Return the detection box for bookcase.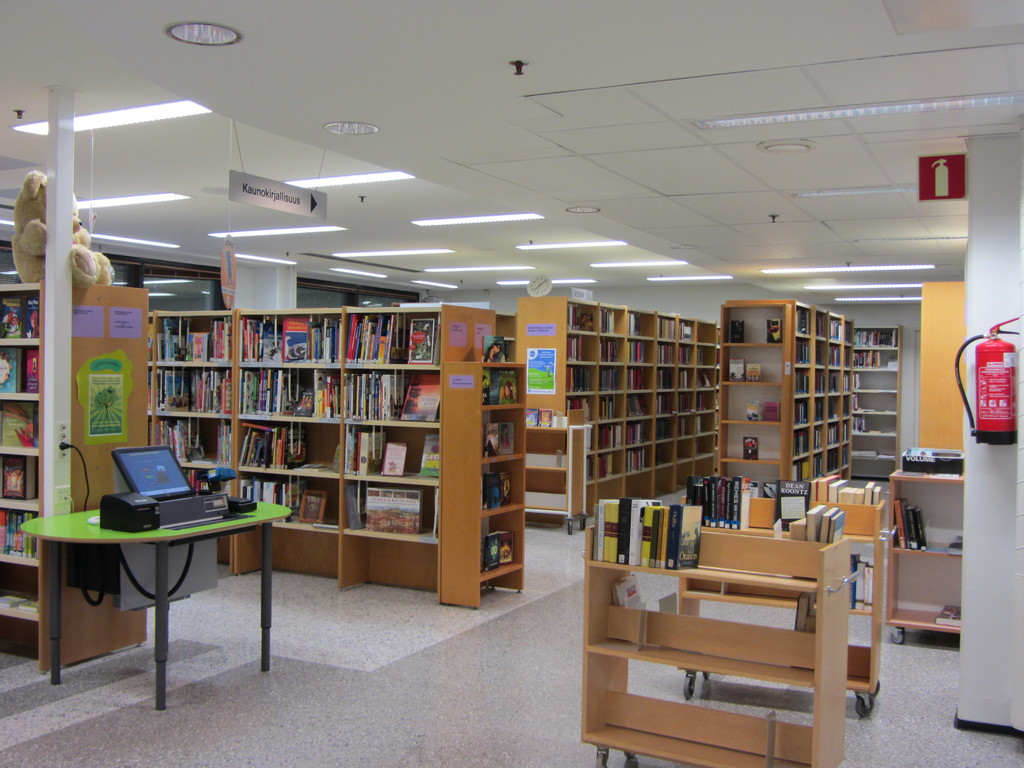
box=[679, 479, 883, 721].
